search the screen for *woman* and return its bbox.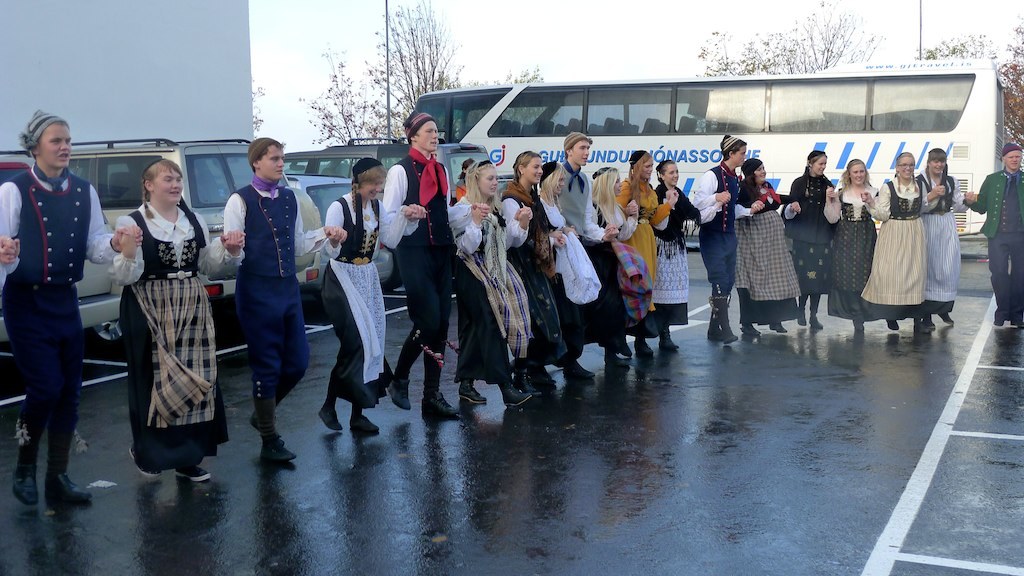
Found: <box>589,171,650,342</box>.
